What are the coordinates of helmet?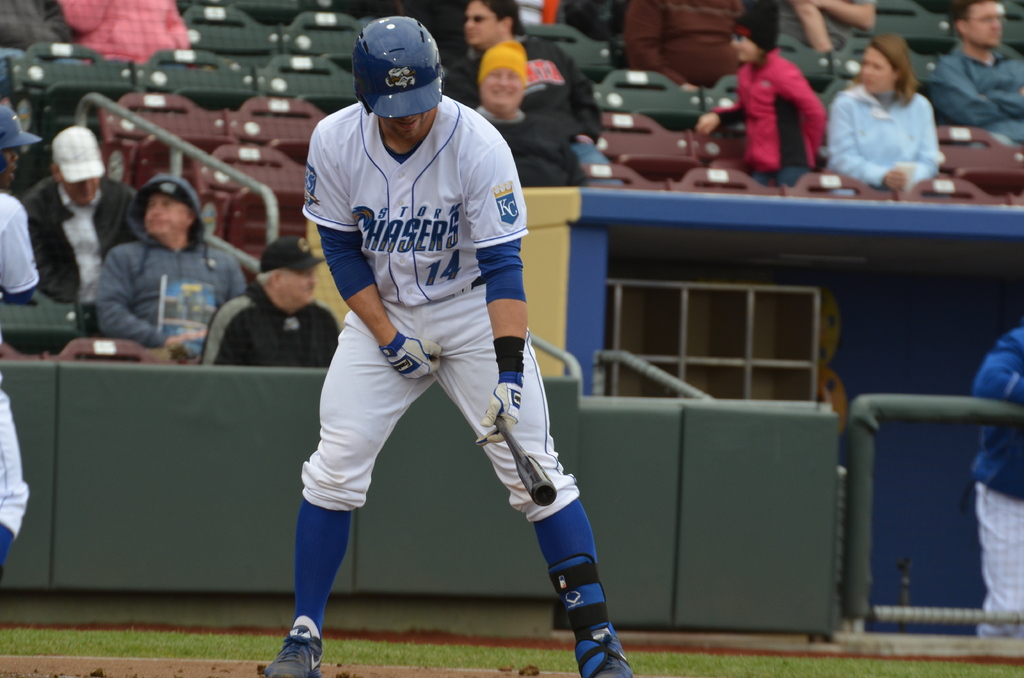
locate(342, 15, 435, 122).
